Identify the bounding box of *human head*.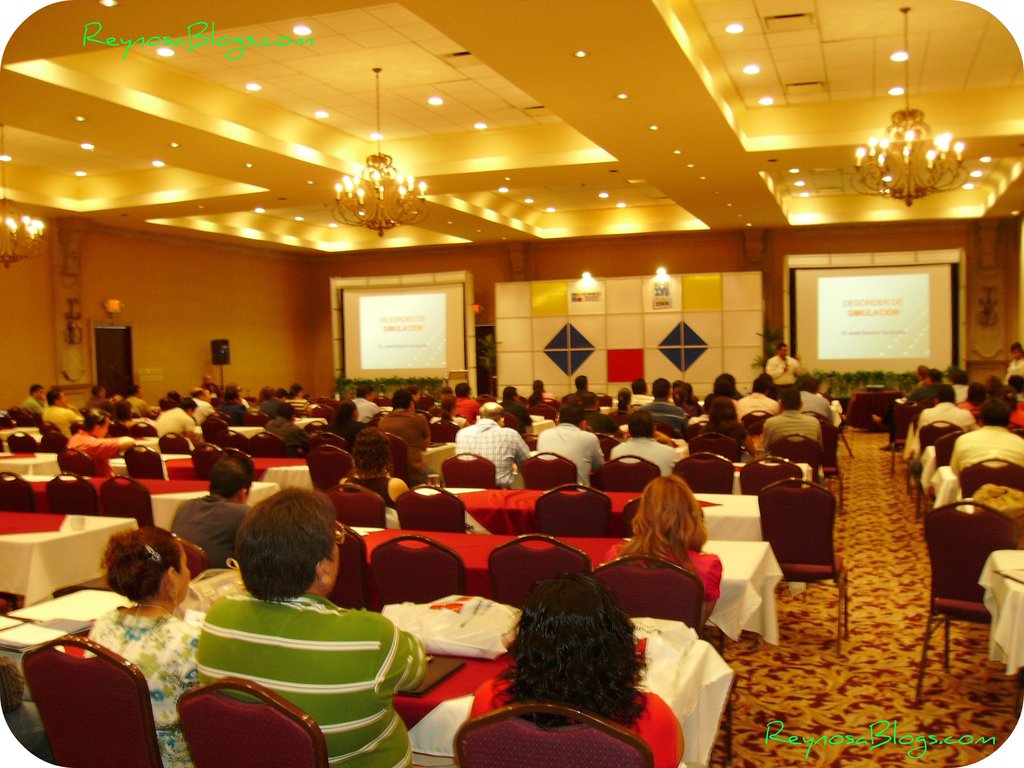
box=[711, 372, 741, 399].
